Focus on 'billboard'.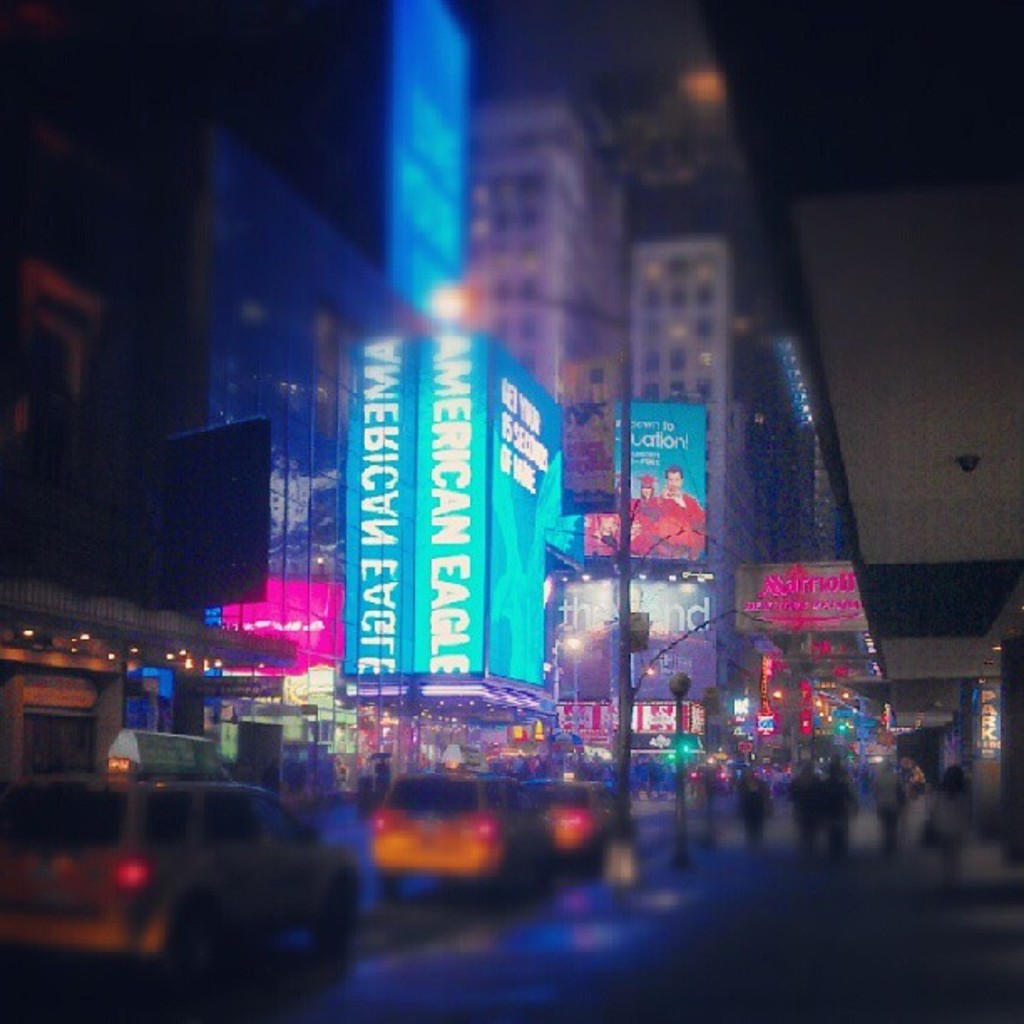
Focused at Rect(584, 395, 711, 561).
